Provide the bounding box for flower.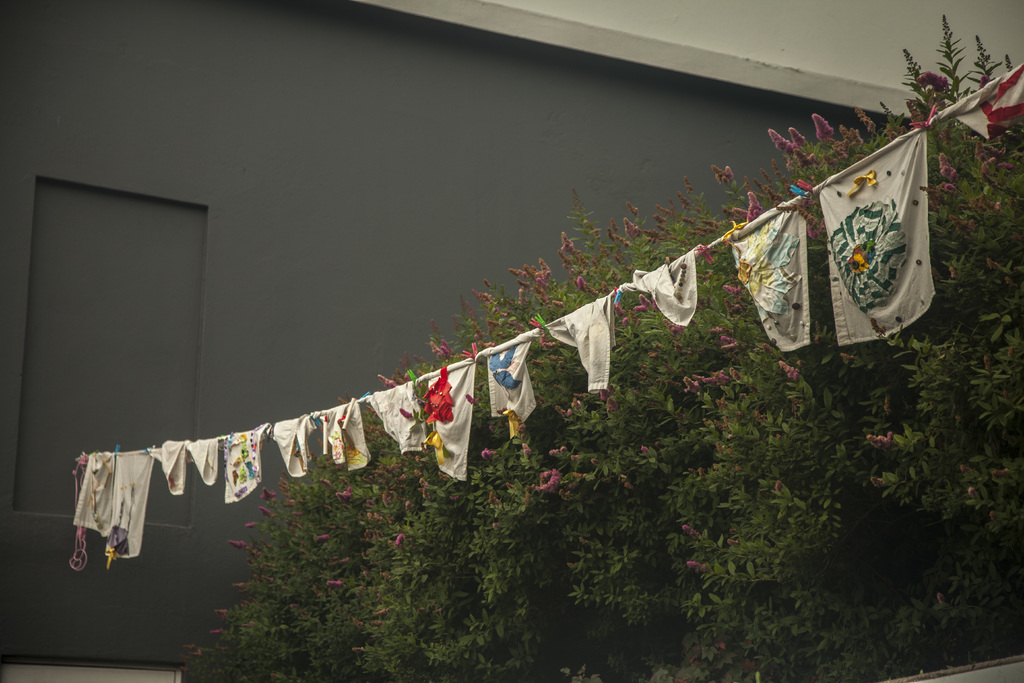
x1=317 y1=438 x2=326 y2=445.
